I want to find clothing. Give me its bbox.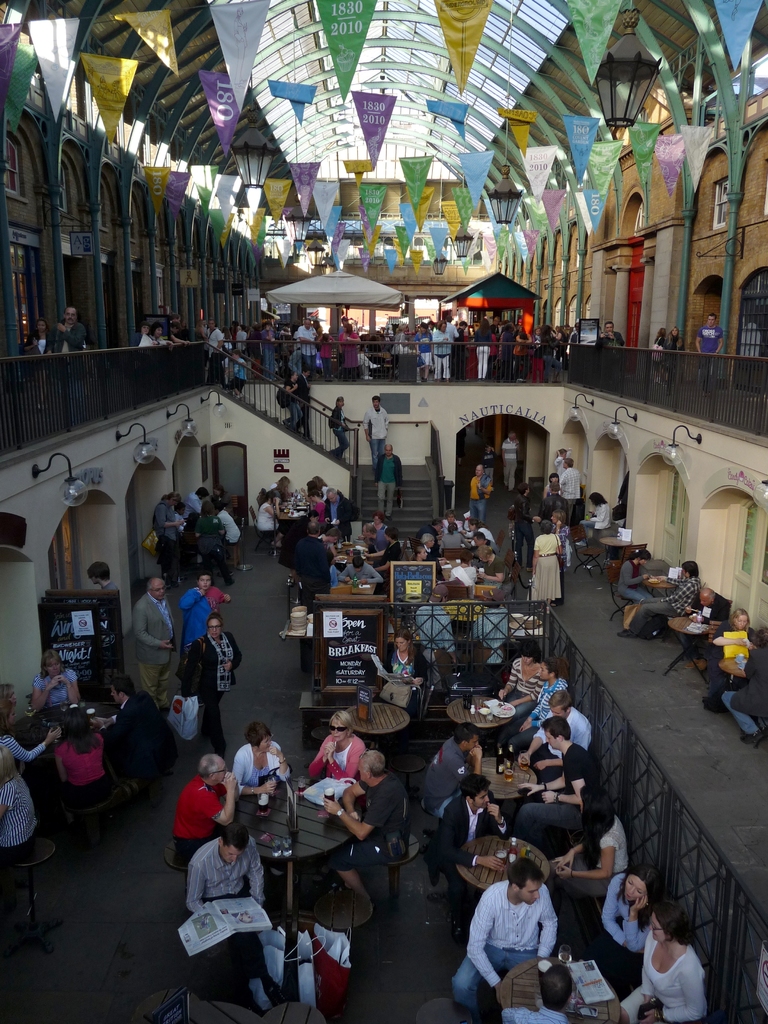
<bbox>292, 372, 310, 438</bbox>.
